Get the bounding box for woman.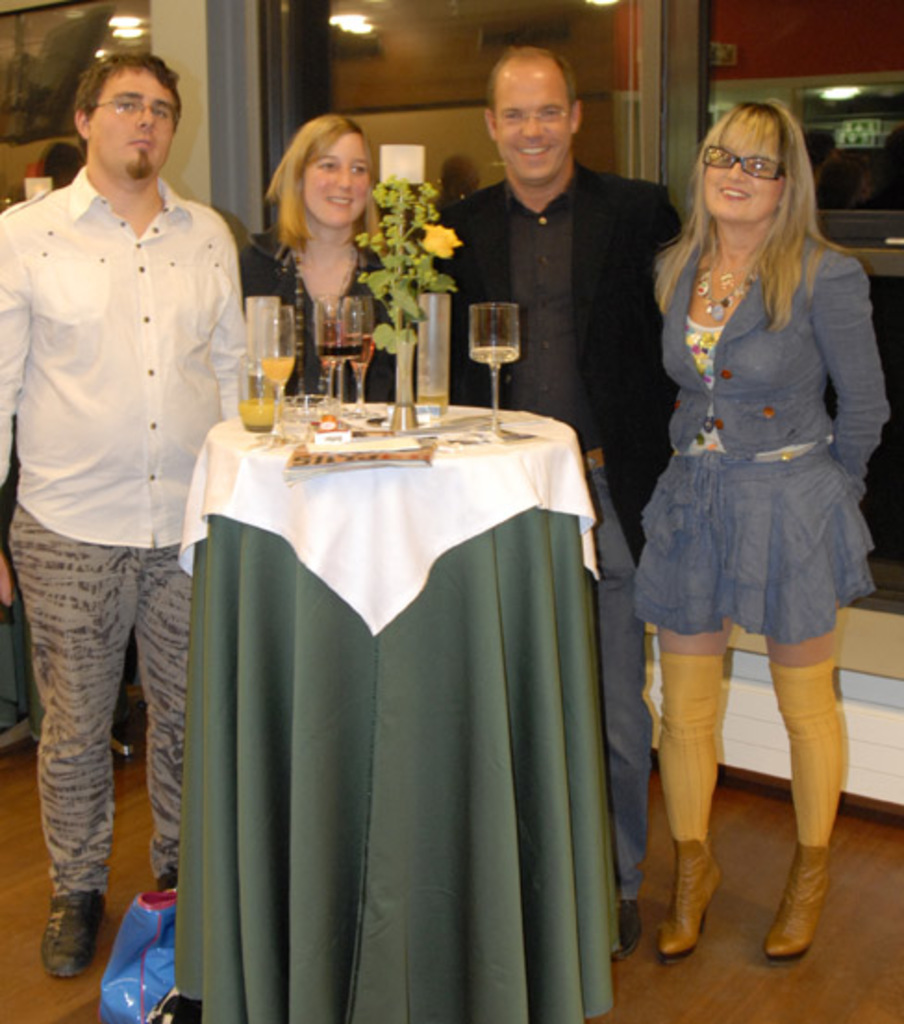
[left=226, top=106, right=432, bottom=420].
